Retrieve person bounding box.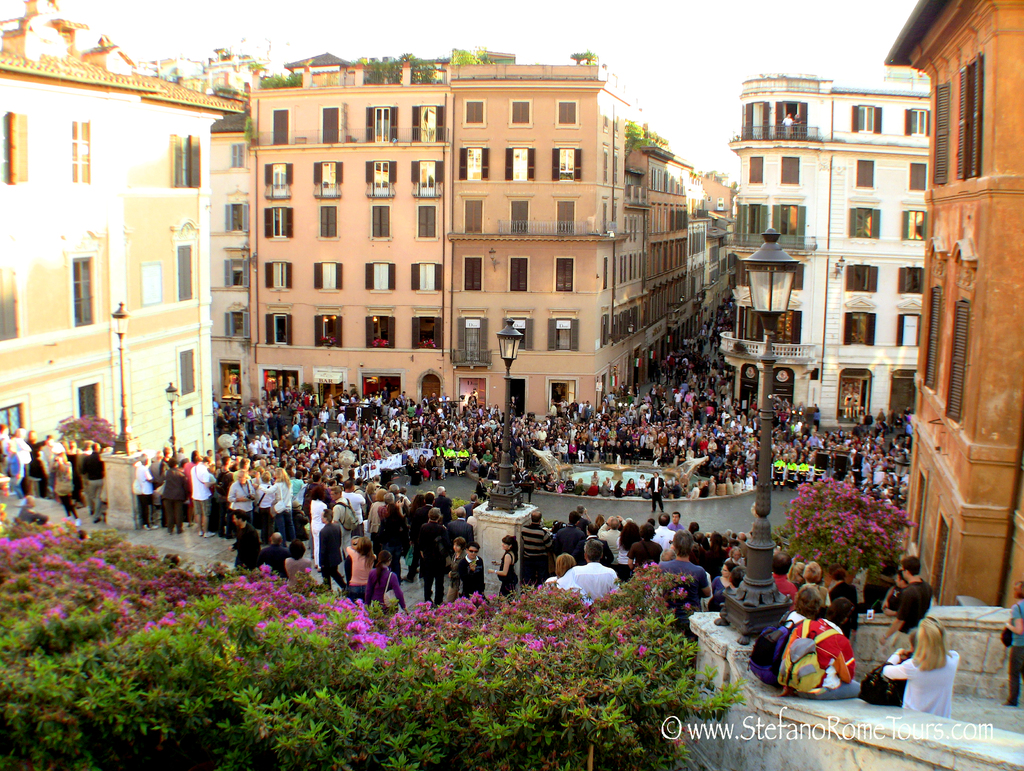
Bounding box: [x1=996, y1=577, x2=1023, y2=710].
